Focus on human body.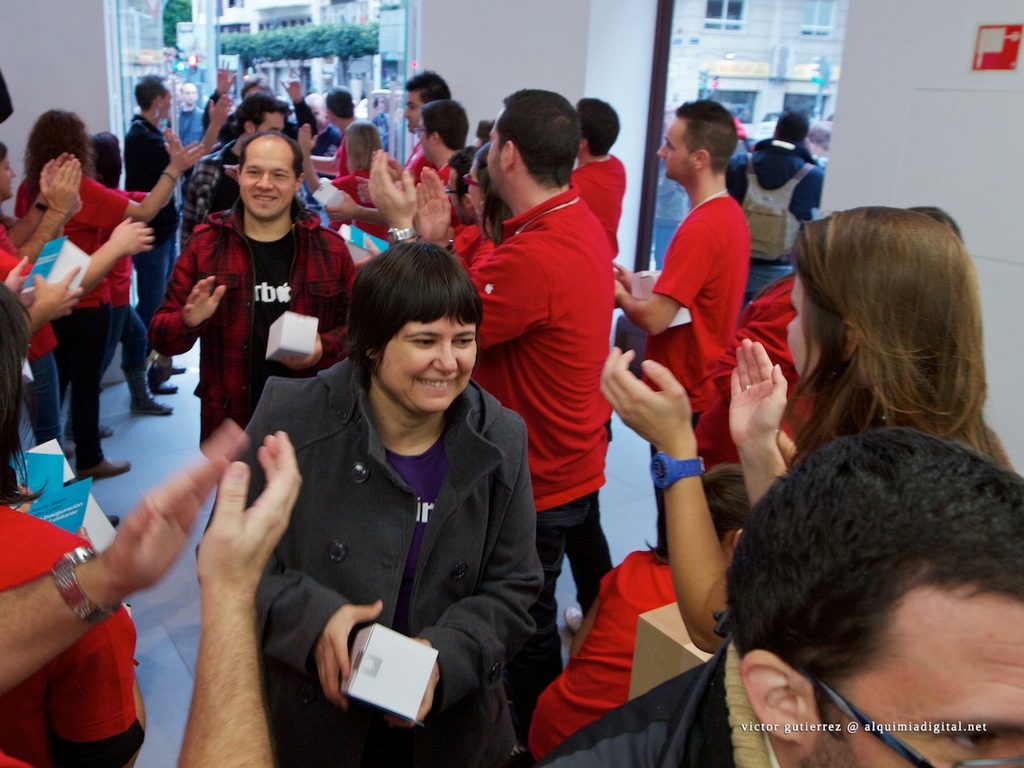
Focused at rect(28, 157, 199, 476).
